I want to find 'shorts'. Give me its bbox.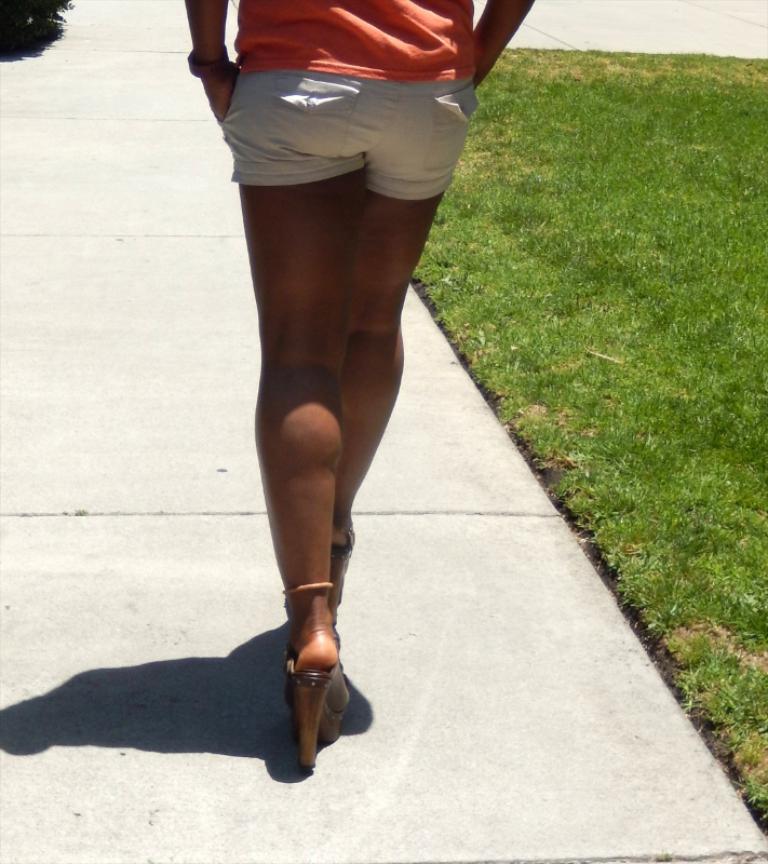
<bbox>213, 50, 497, 183</bbox>.
